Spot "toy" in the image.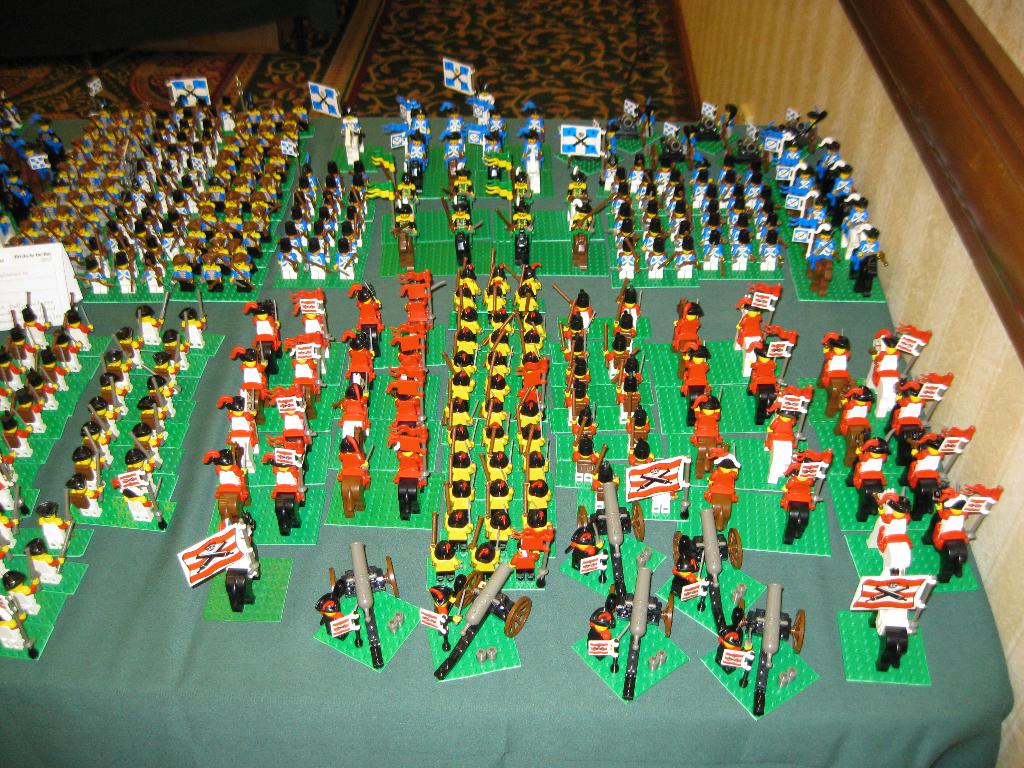
"toy" found at 95/191/110/221.
